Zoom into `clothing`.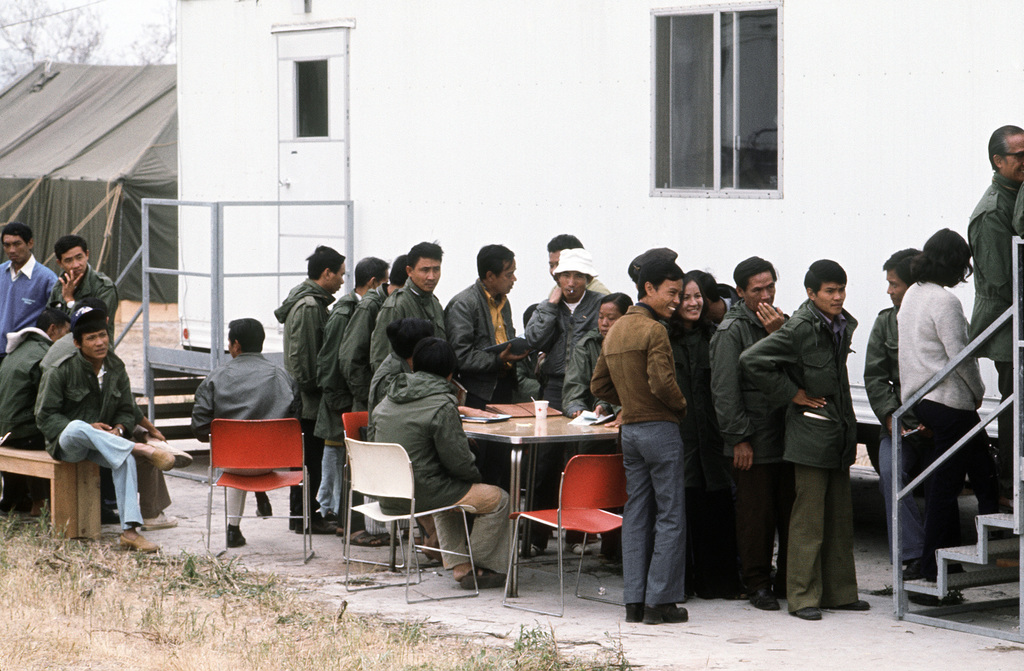
Zoom target: detection(675, 320, 713, 584).
